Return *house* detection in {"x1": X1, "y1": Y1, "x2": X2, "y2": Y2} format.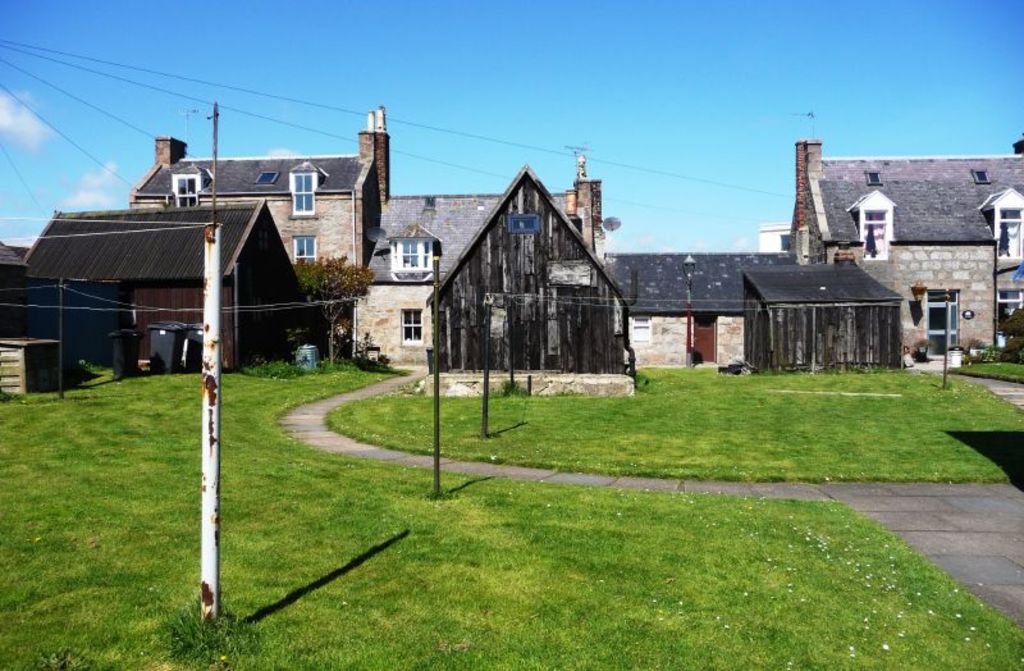
{"x1": 335, "y1": 149, "x2": 609, "y2": 369}.
